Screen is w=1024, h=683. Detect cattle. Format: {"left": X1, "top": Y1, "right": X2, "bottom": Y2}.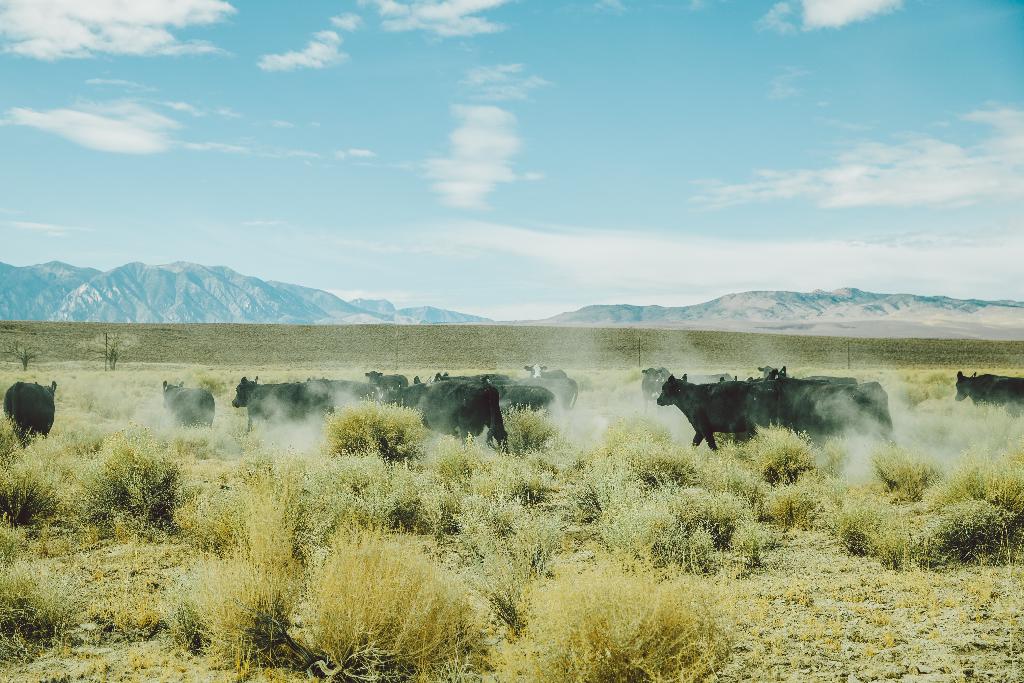
{"left": 364, "top": 368, "right": 406, "bottom": 402}.
